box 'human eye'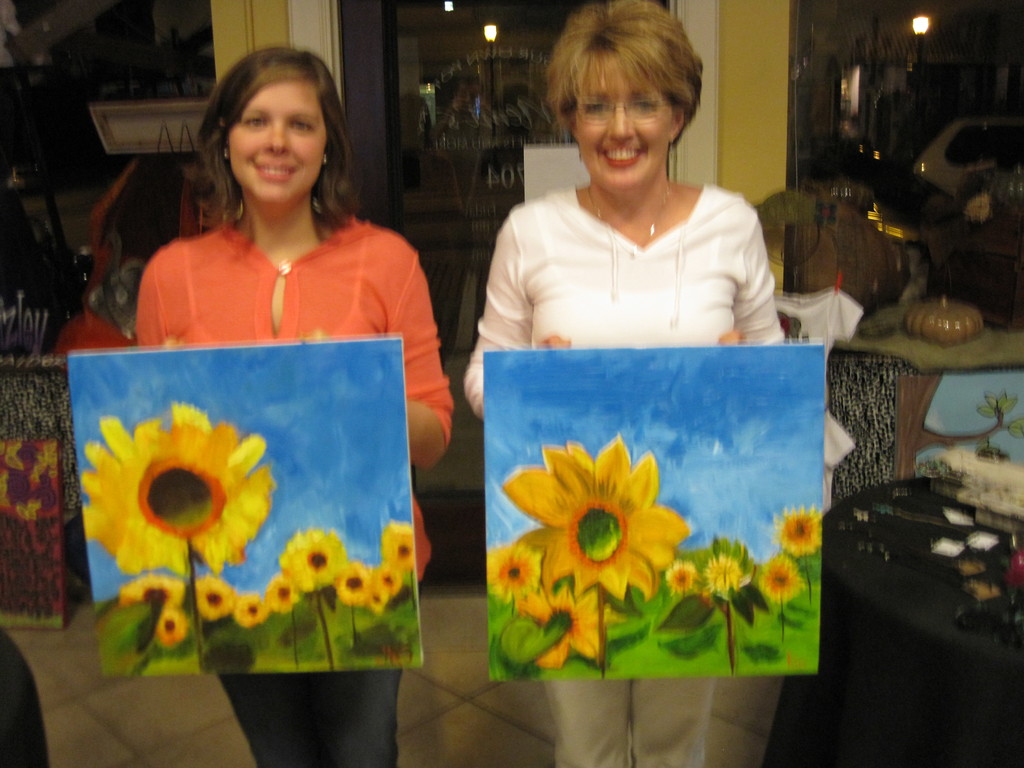
583, 102, 608, 115
